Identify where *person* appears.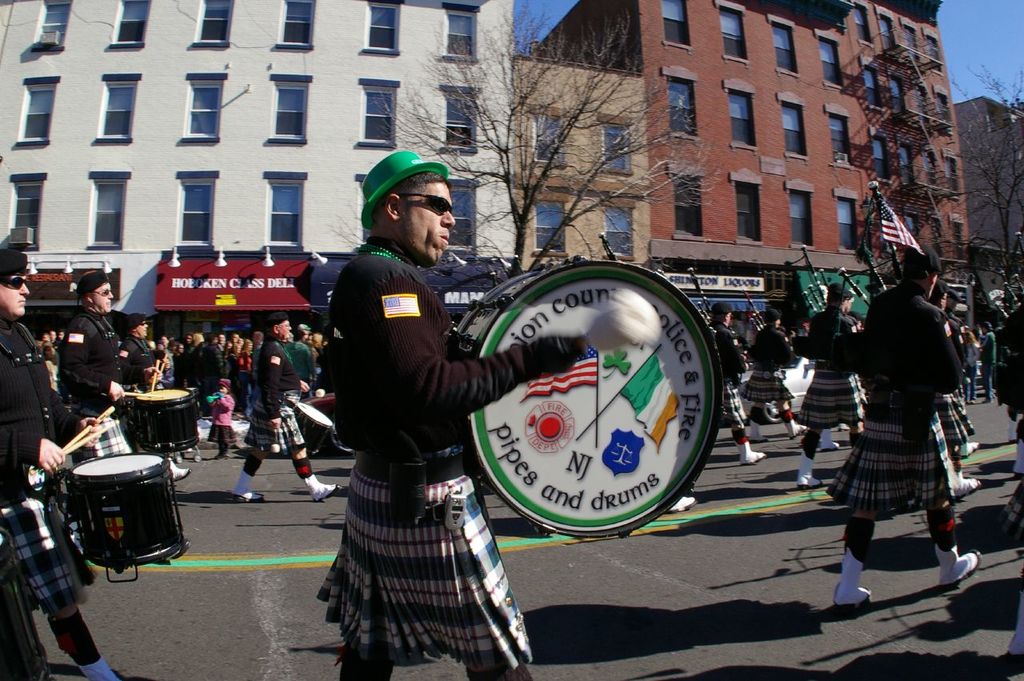
Appears at box(839, 231, 967, 618).
